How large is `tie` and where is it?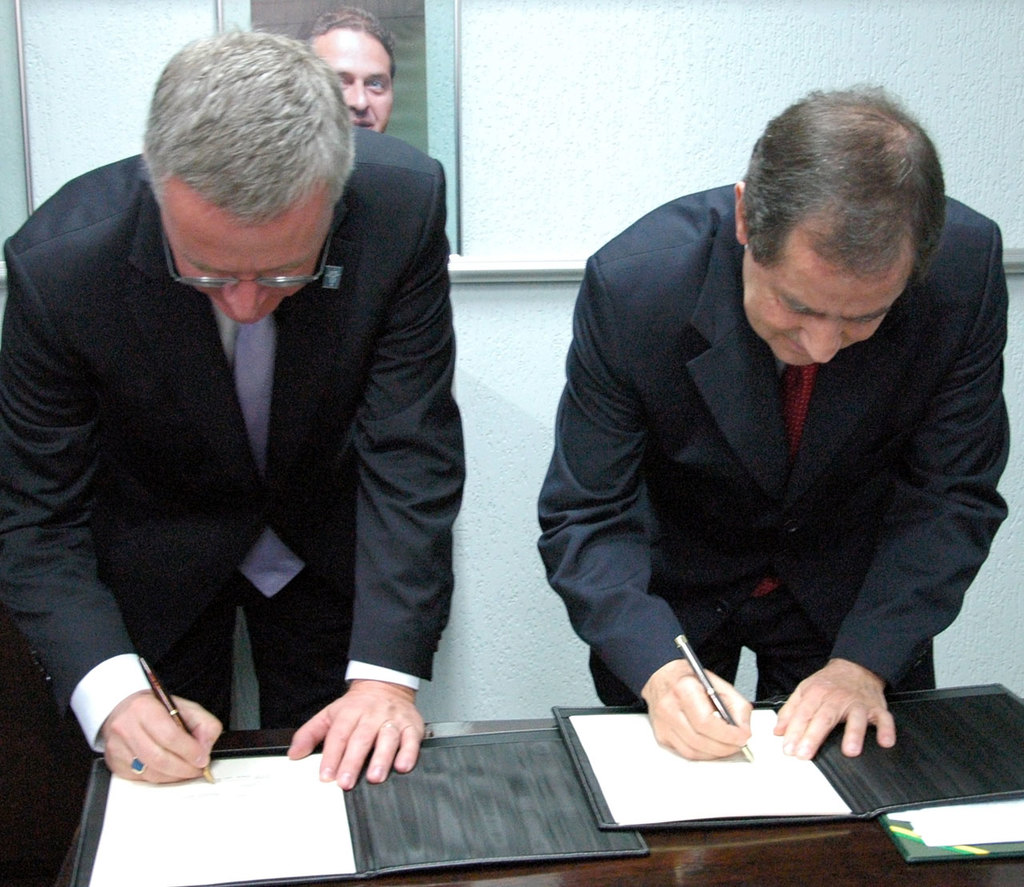
Bounding box: left=222, top=302, right=309, bottom=604.
